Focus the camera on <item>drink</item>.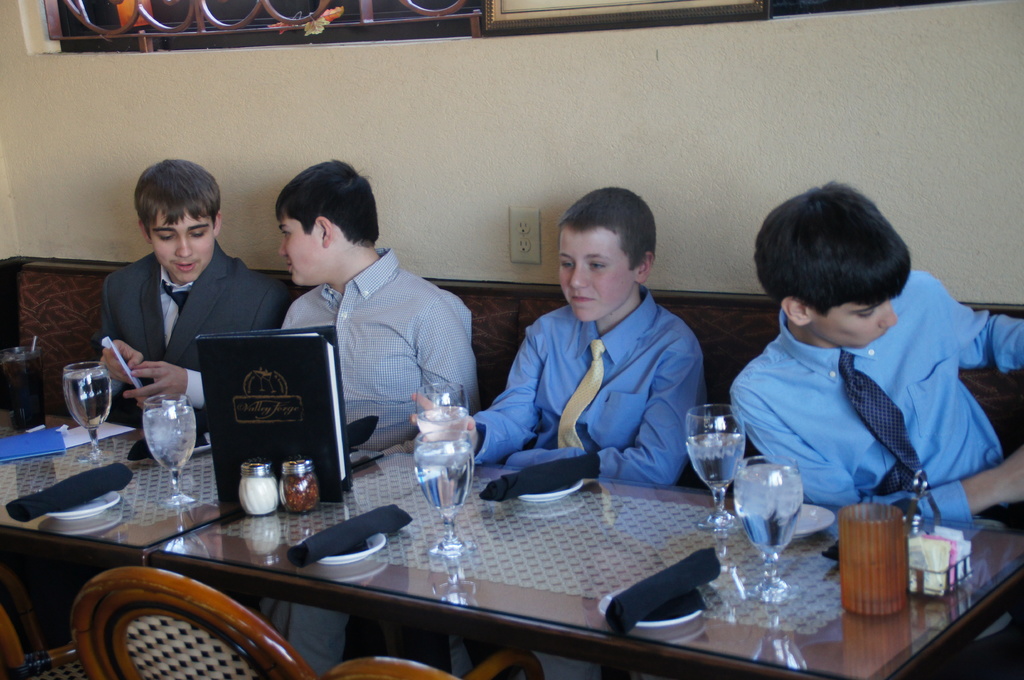
Focus region: l=684, t=427, r=742, b=493.
